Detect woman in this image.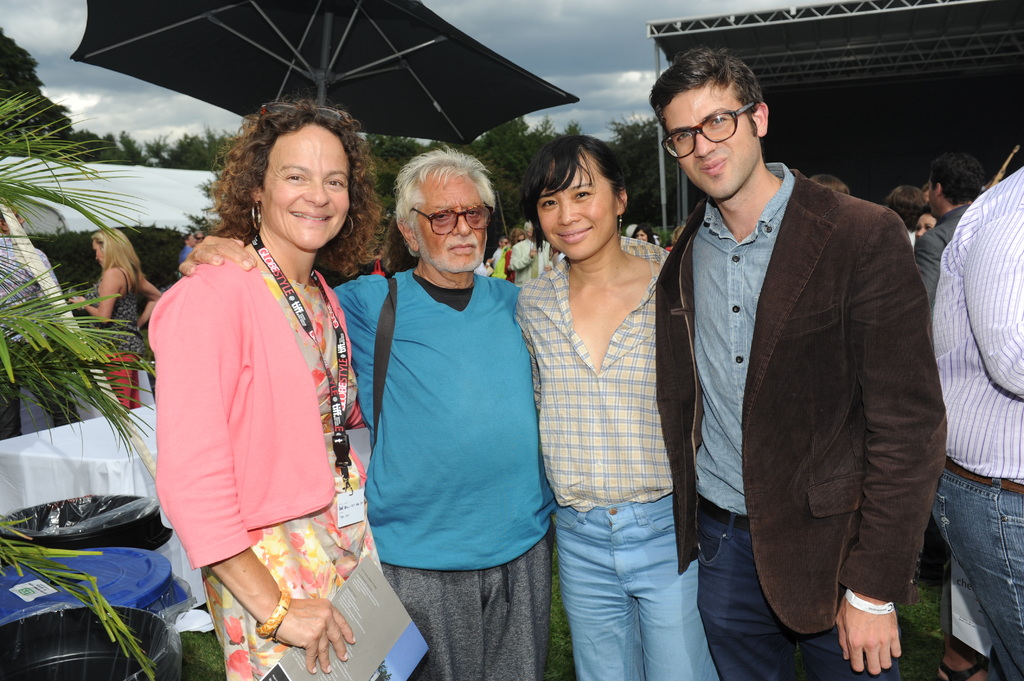
Detection: select_region(628, 224, 657, 246).
